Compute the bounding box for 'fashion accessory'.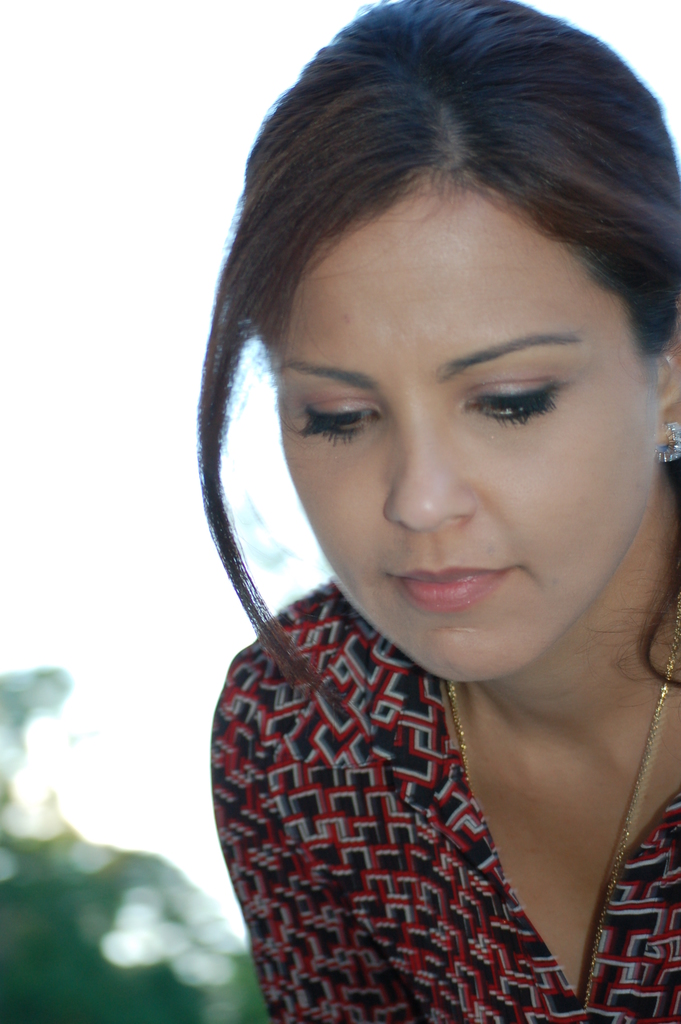
657, 419, 680, 465.
